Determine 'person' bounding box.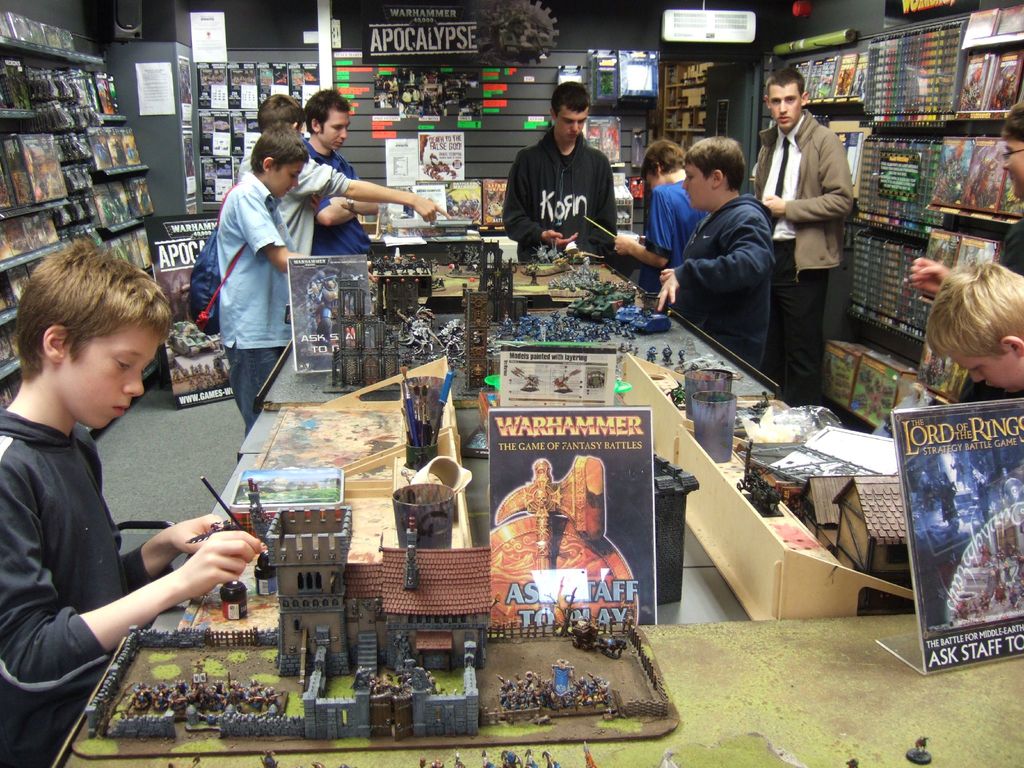
Determined: [218,125,307,436].
